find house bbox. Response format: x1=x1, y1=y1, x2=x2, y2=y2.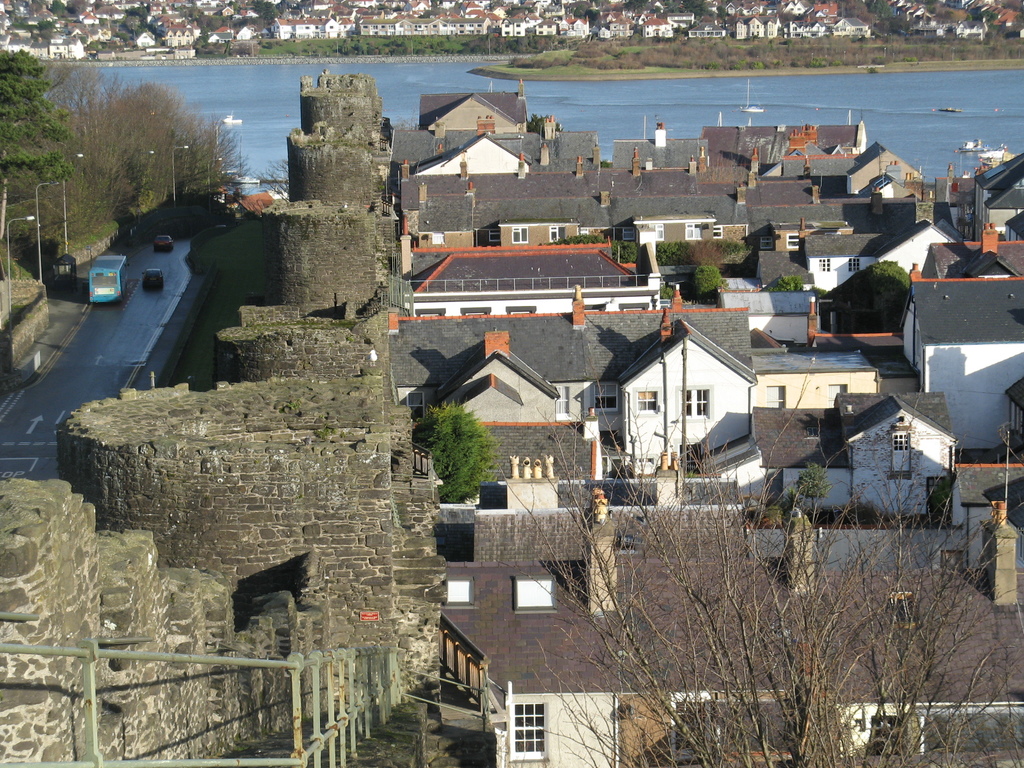
x1=790, y1=15, x2=866, y2=32.
